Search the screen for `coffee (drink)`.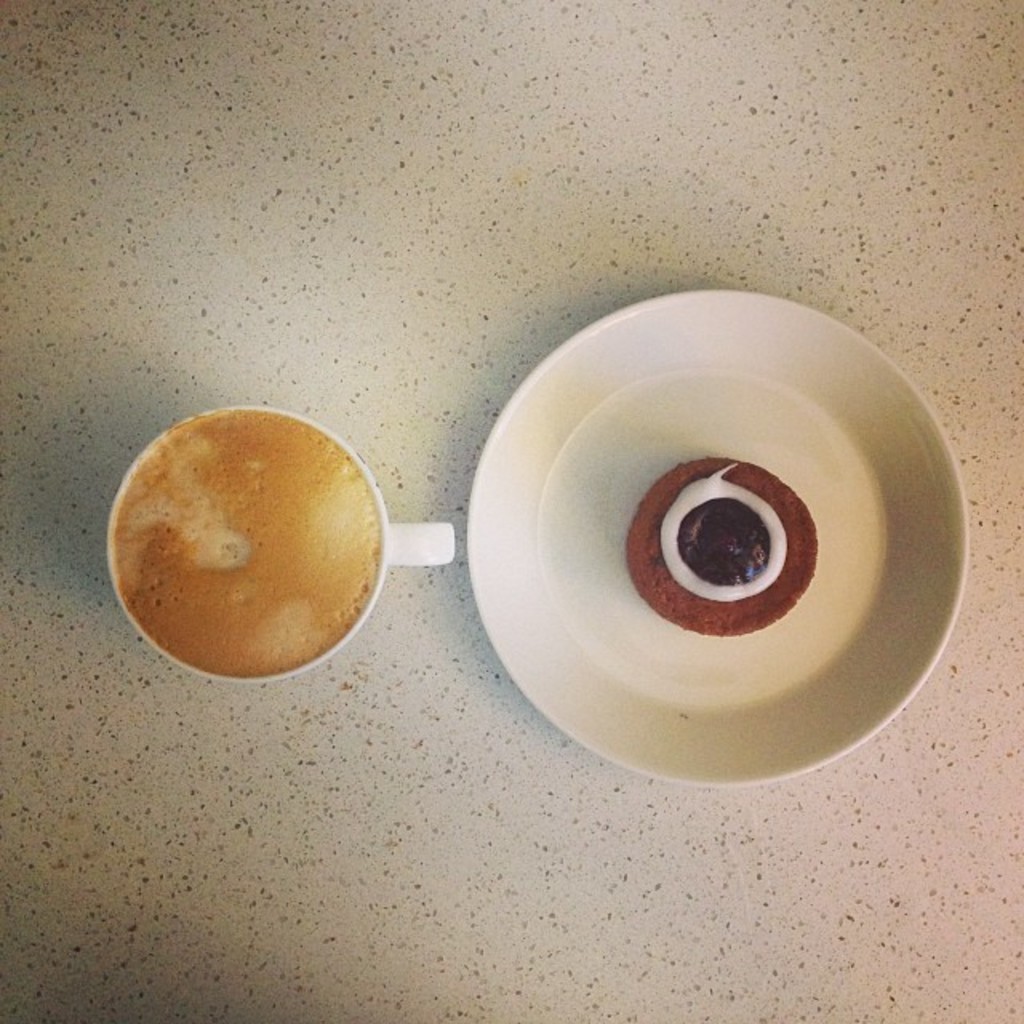
Found at select_region(86, 418, 438, 709).
